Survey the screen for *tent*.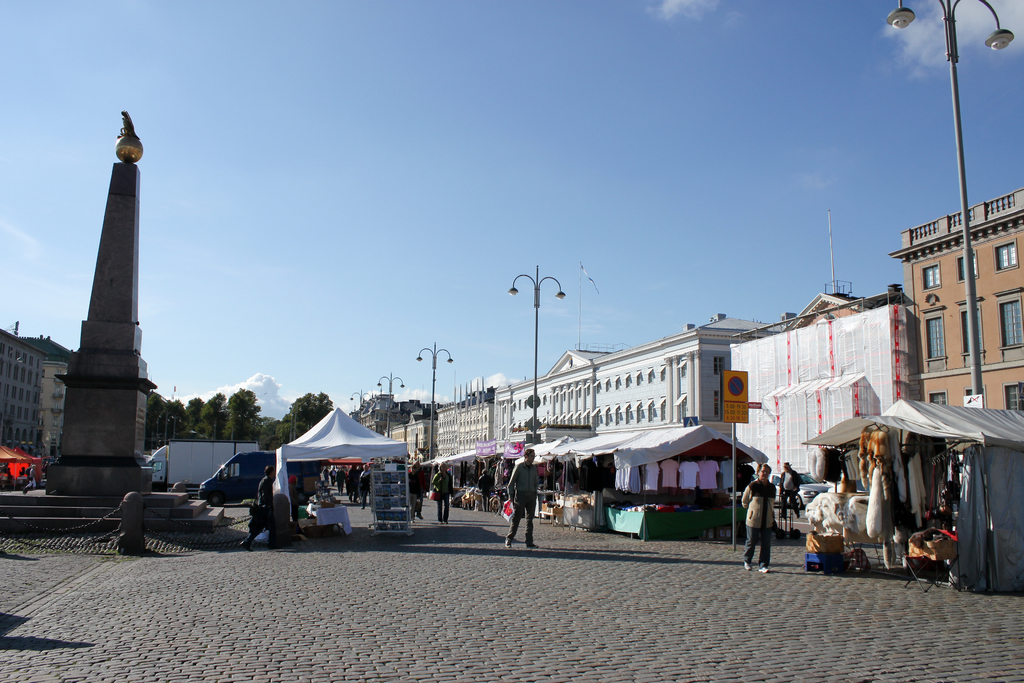
Survey found: (x1=269, y1=406, x2=399, y2=537).
